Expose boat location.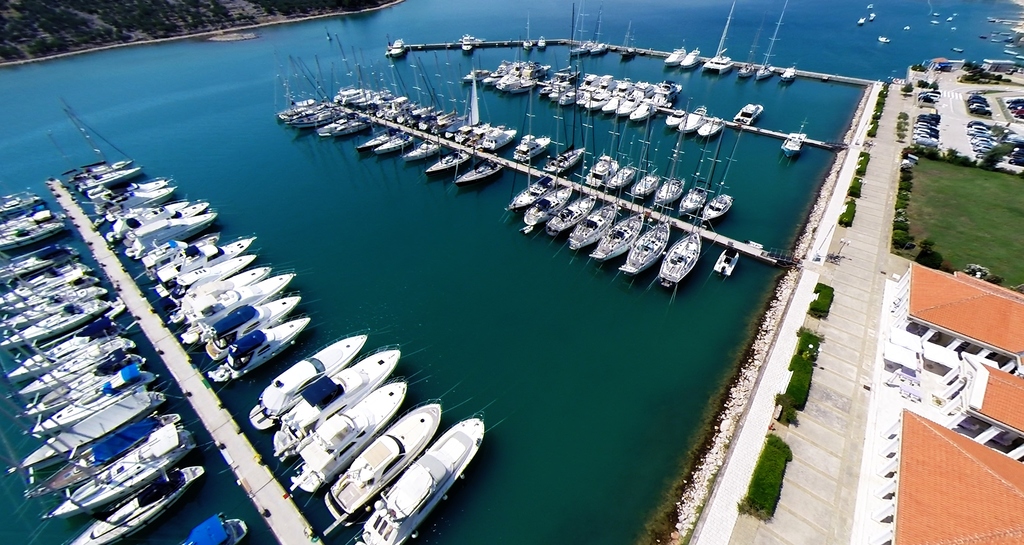
Exposed at {"left": 417, "top": 139, "right": 472, "bottom": 175}.
